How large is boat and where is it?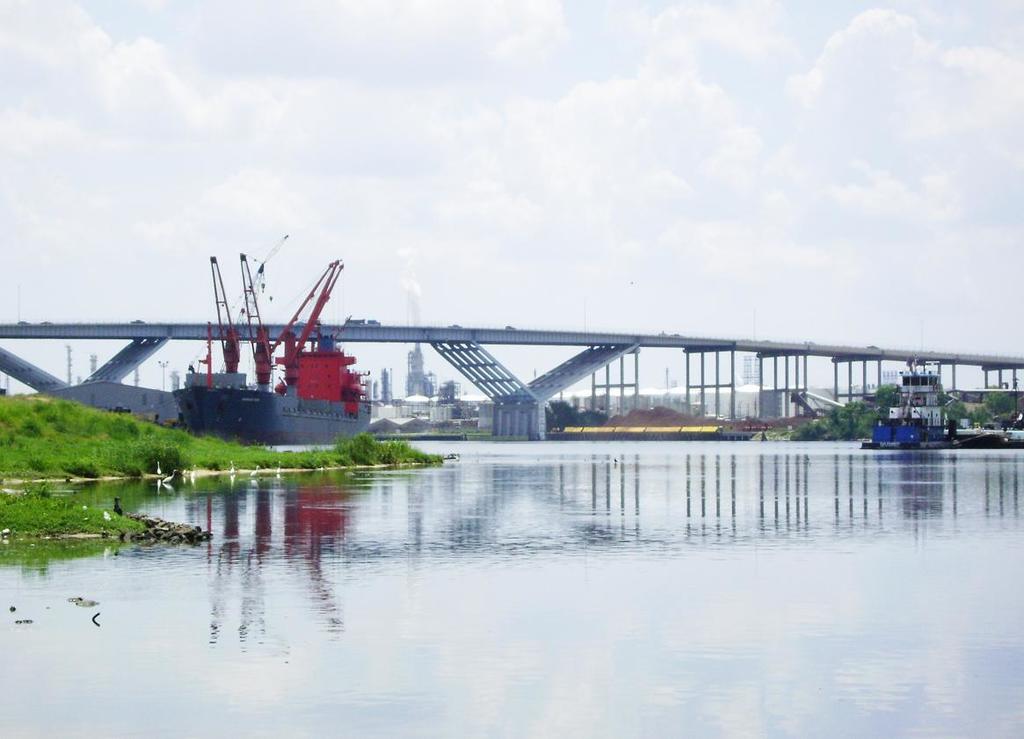
Bounding box: (864, 360, 1023, 447).
